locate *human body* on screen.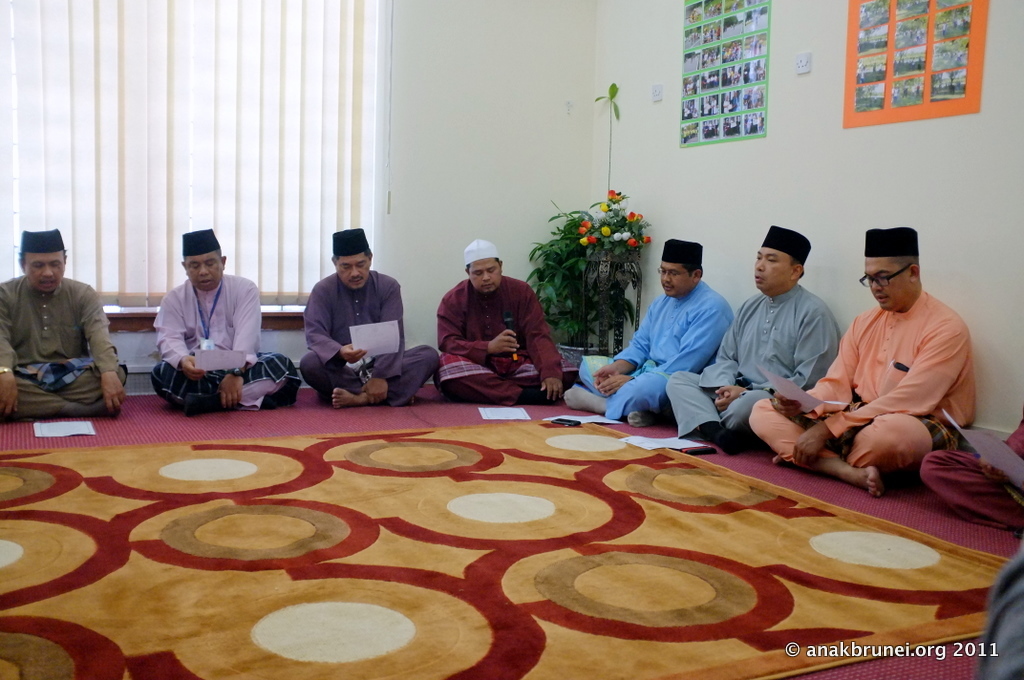
On screen at 663/282/848/450.
